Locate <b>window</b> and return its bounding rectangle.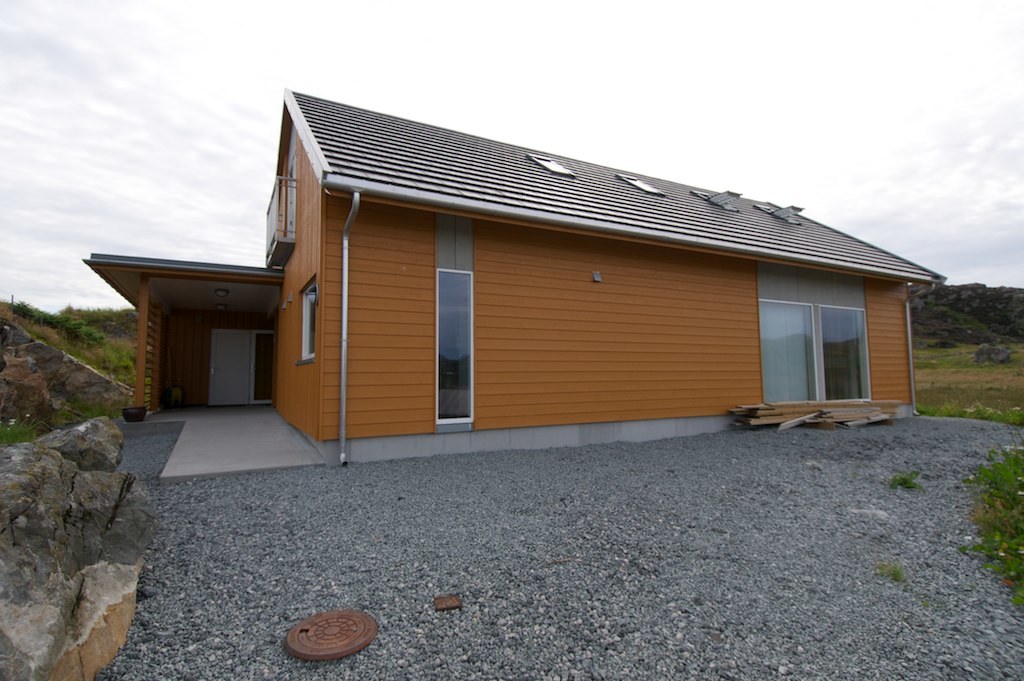
431/271/477/418.
